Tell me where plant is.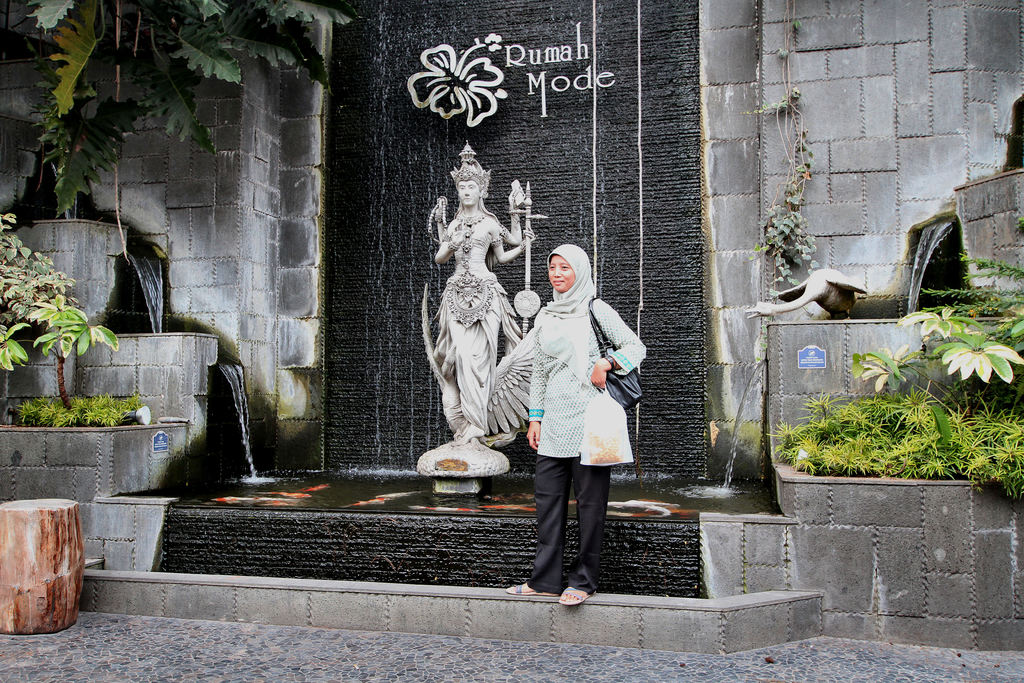
plant is at x1=0, y1=210, x2=73, y2=368.
